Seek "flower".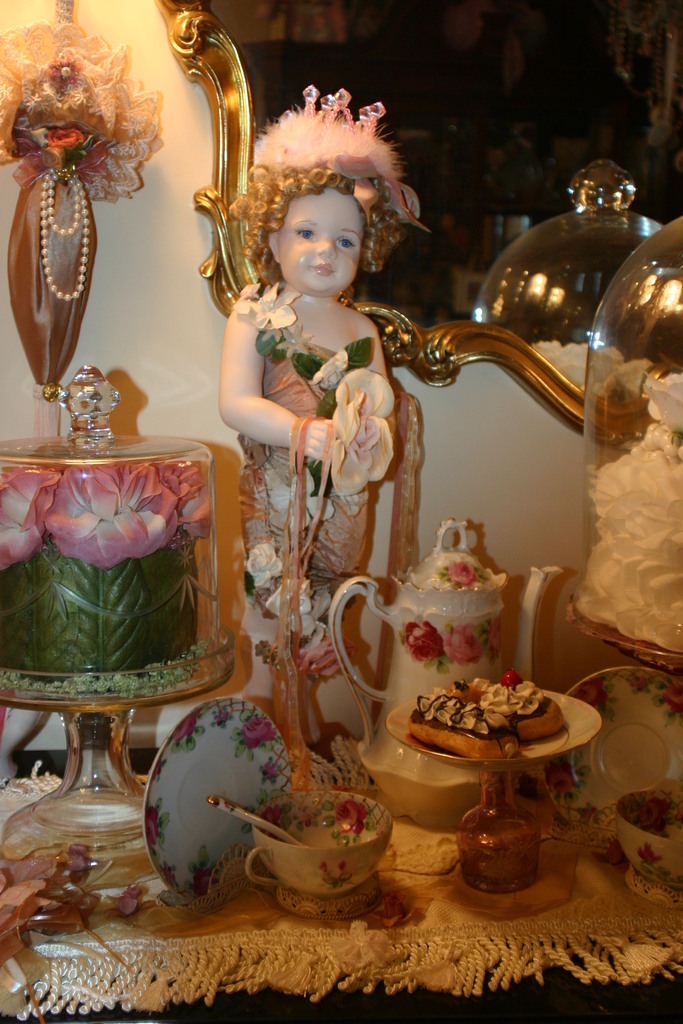
bbox=[486, 612, 502, 657].
